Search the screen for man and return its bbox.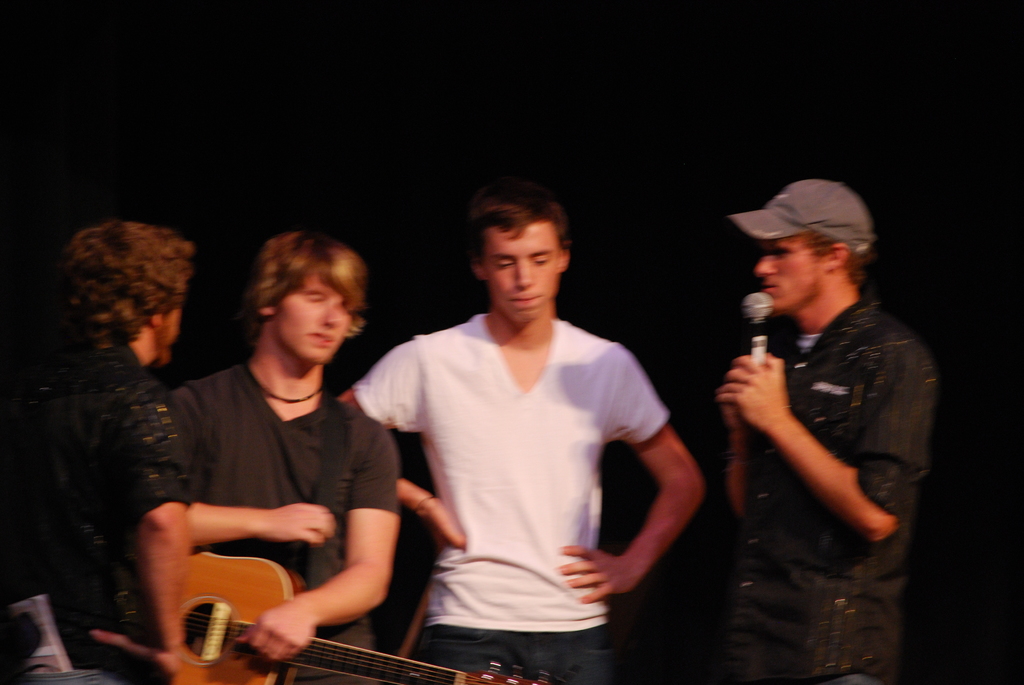
Found: BBox(167, 238, 404, 684).
